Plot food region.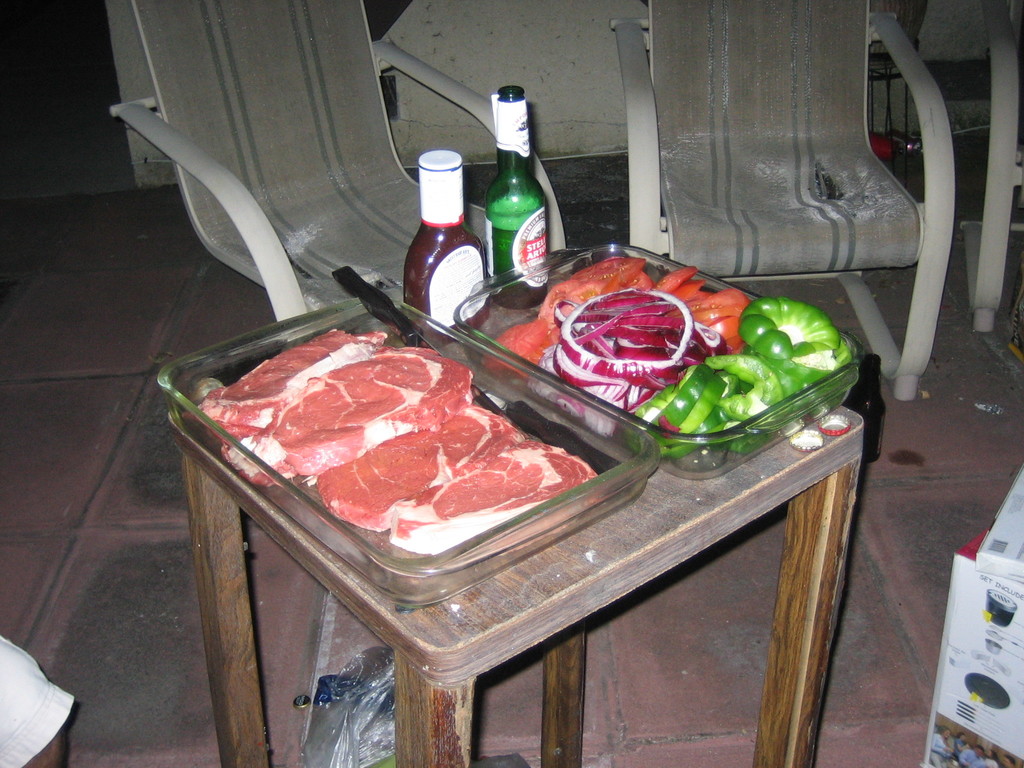
Plotted at bbox=[199, 332, 387, 409].
